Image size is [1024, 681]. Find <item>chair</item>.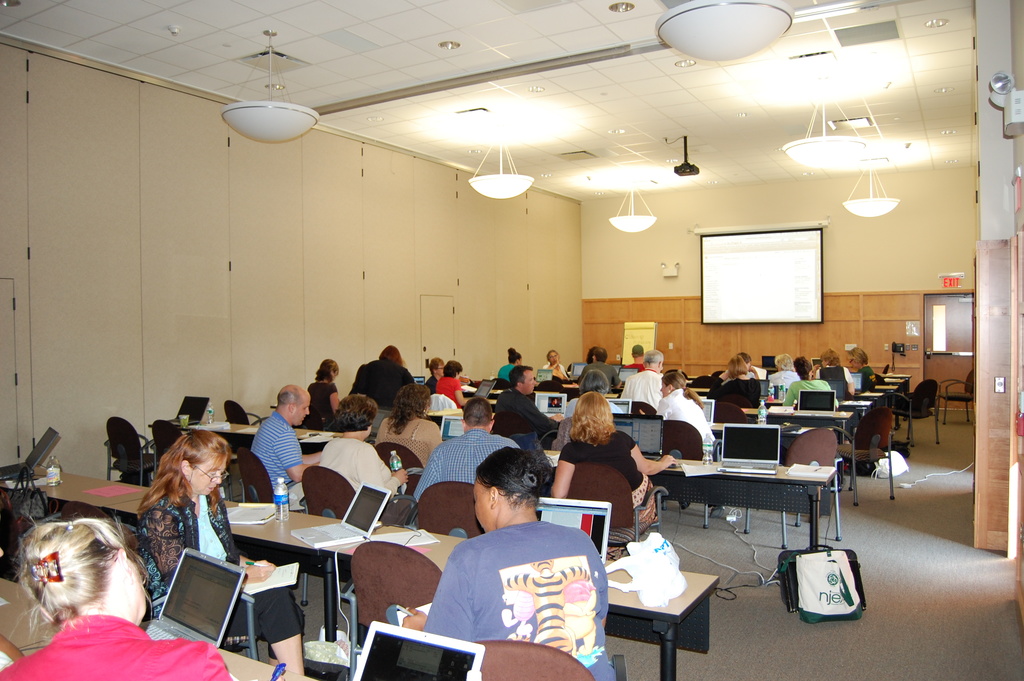
region(223, 398, 268, 429).
